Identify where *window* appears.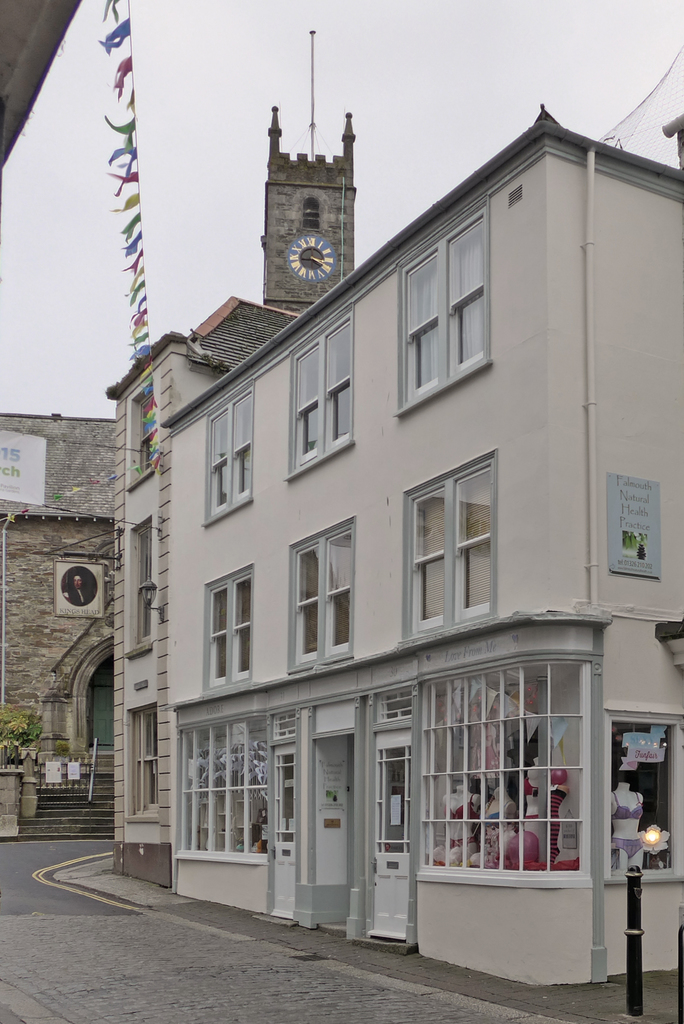
Appears at locate(290, 305, 360, 479).
